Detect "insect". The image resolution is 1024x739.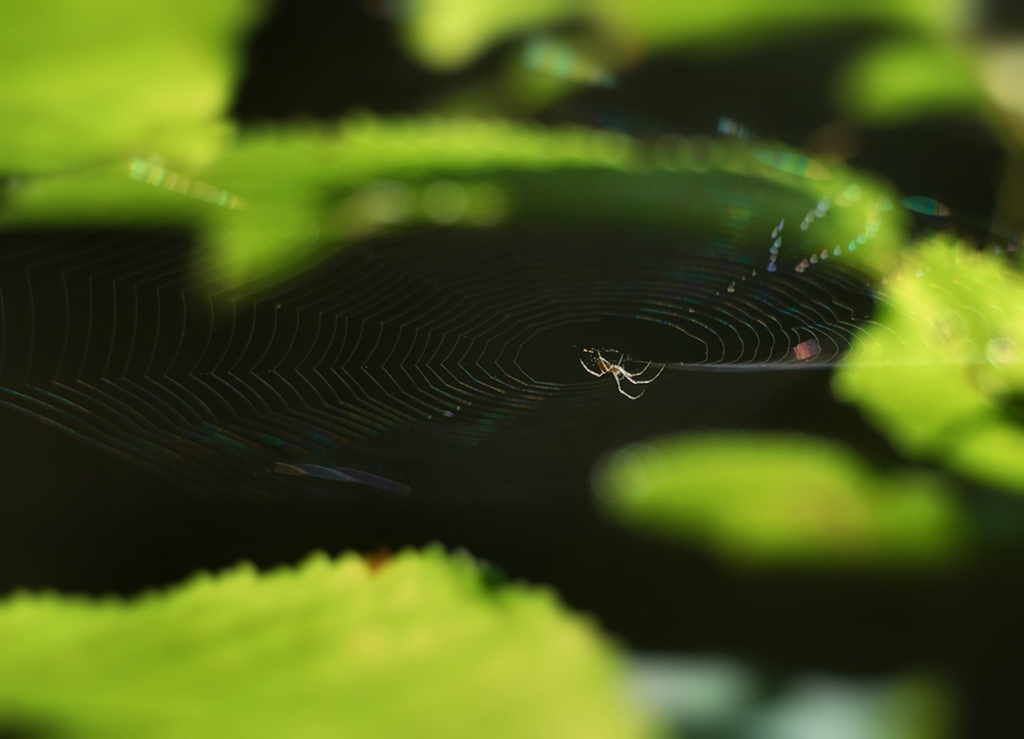
[x1=578, y1=353, x2=665, y2=404].
